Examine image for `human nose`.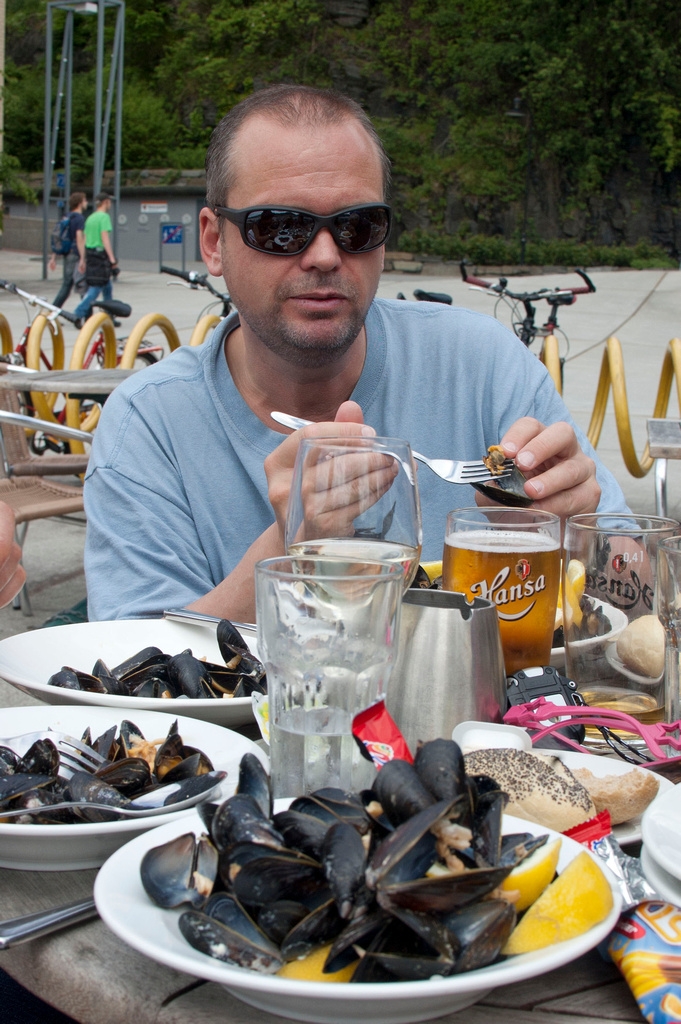
Examination result: Rect(298, 230, 341, 273).
